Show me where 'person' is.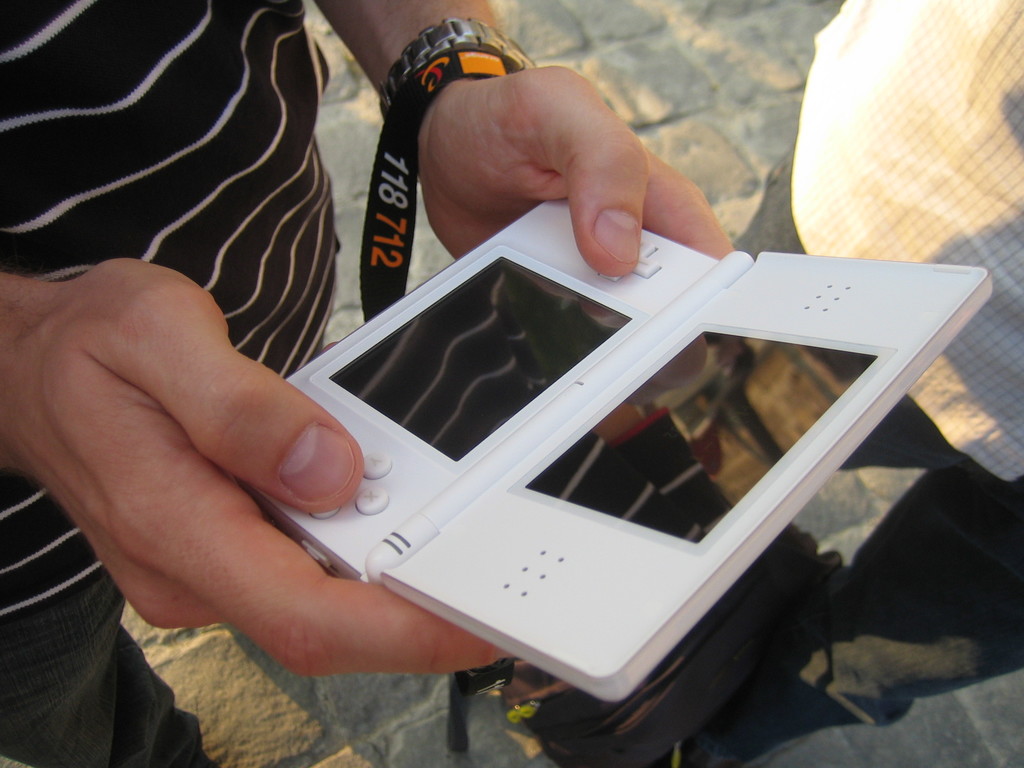
'person' is at 0,0,730,763.
